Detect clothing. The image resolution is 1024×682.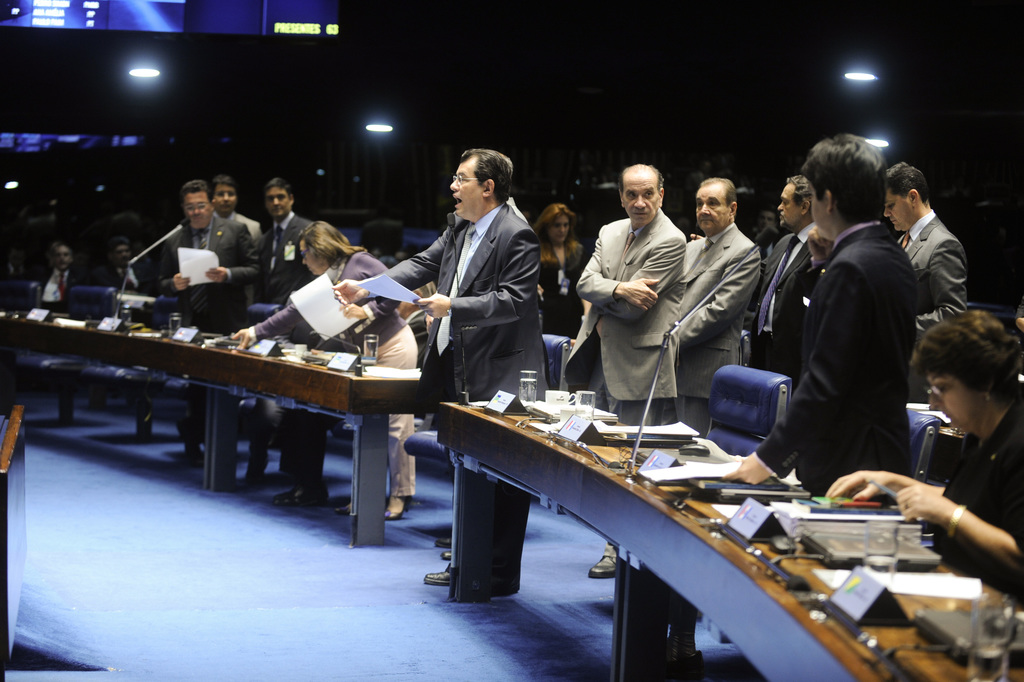
x1=932 y1=398 x2=1023 y2=608.
